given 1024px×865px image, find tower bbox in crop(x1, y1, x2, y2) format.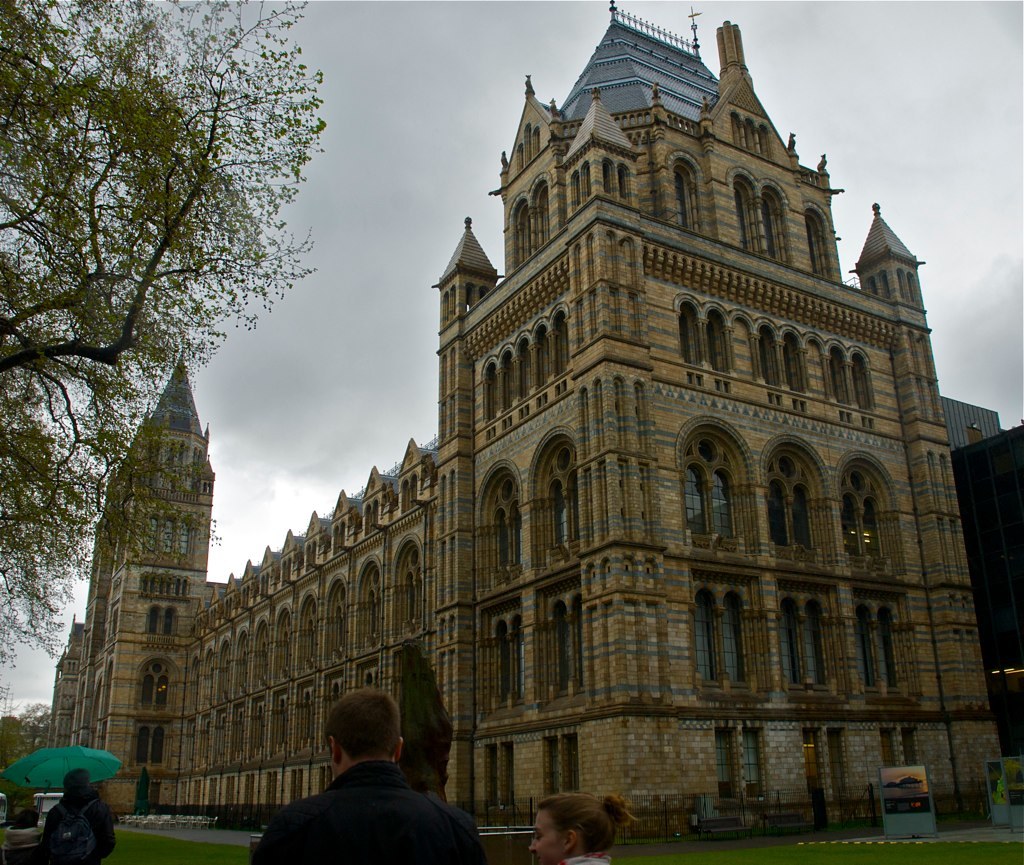
crop(449, 0, 958, 838).
